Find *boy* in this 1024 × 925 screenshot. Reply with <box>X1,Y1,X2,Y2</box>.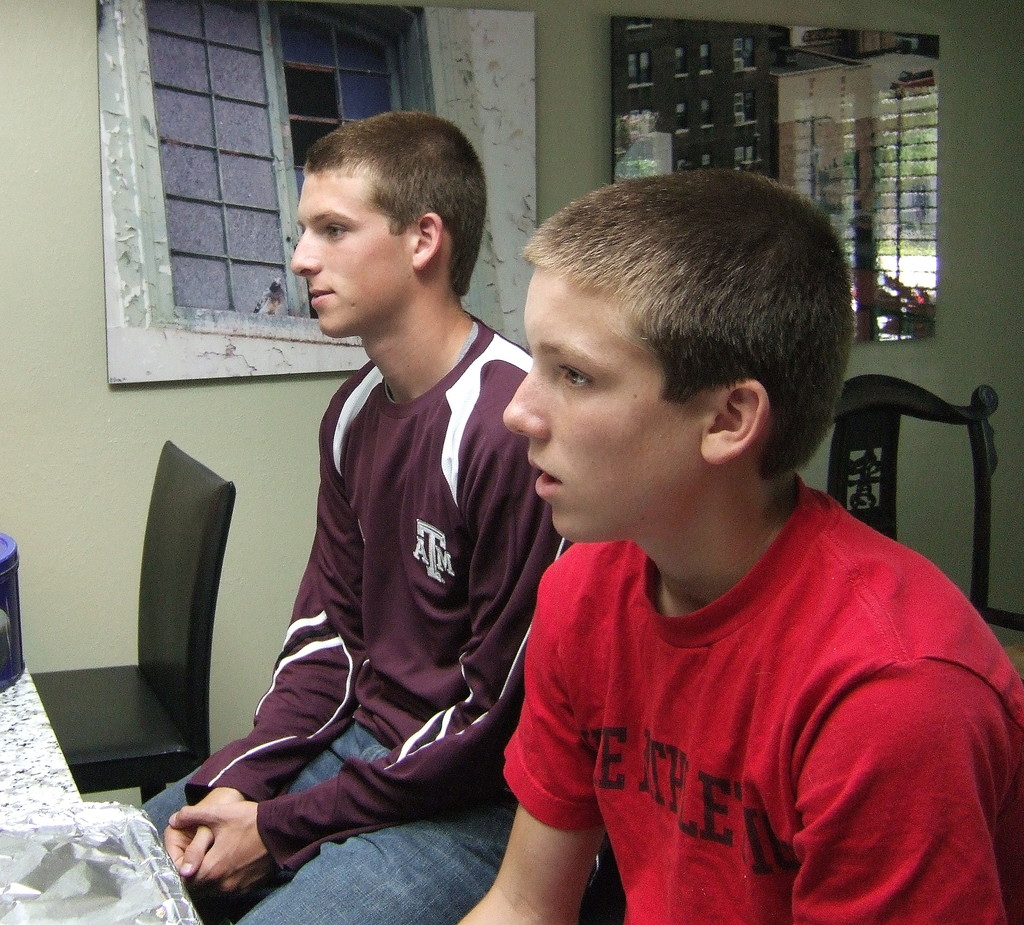
<box>455,170,1023,924</box>.
